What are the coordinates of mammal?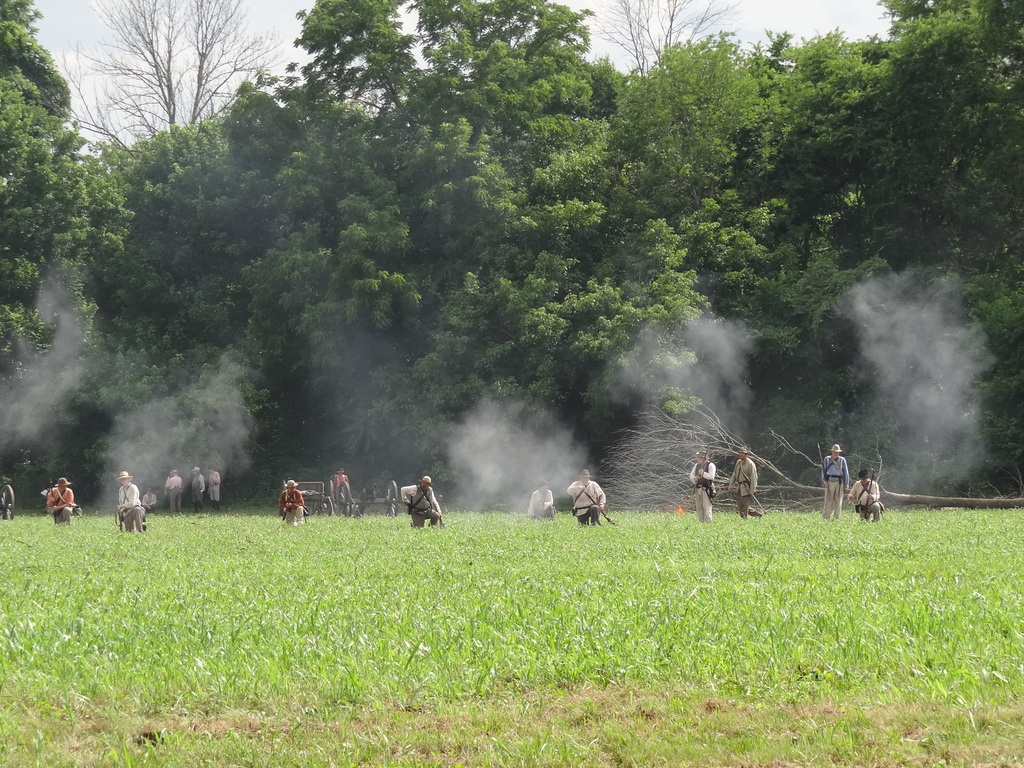
(206,466,221,515).
